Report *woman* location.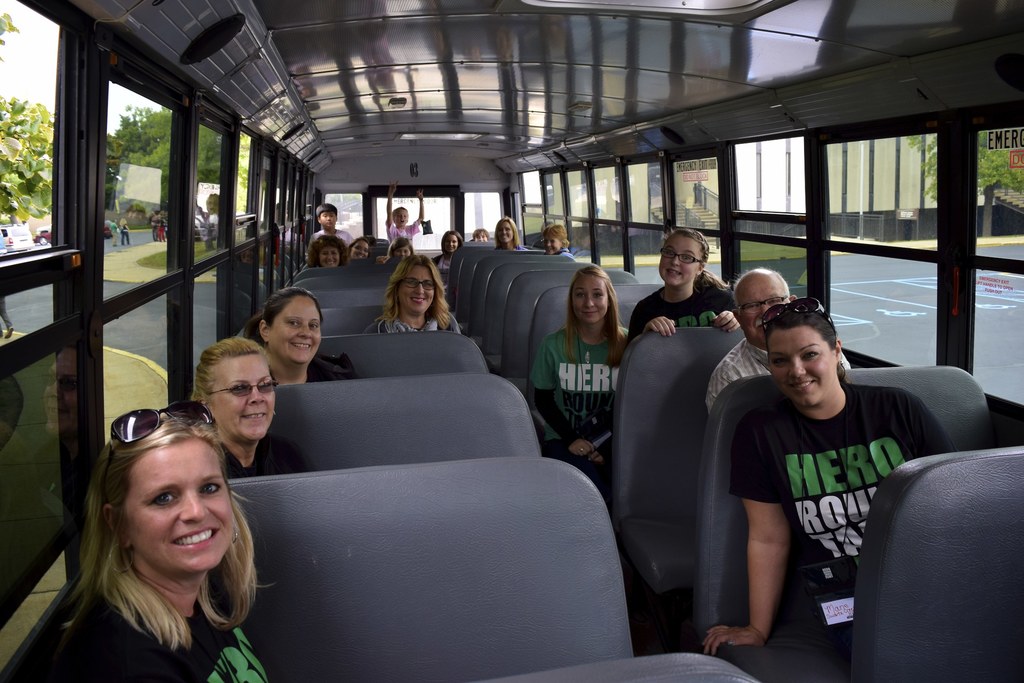
Report: bbox=[37, 352, 287, 678].
